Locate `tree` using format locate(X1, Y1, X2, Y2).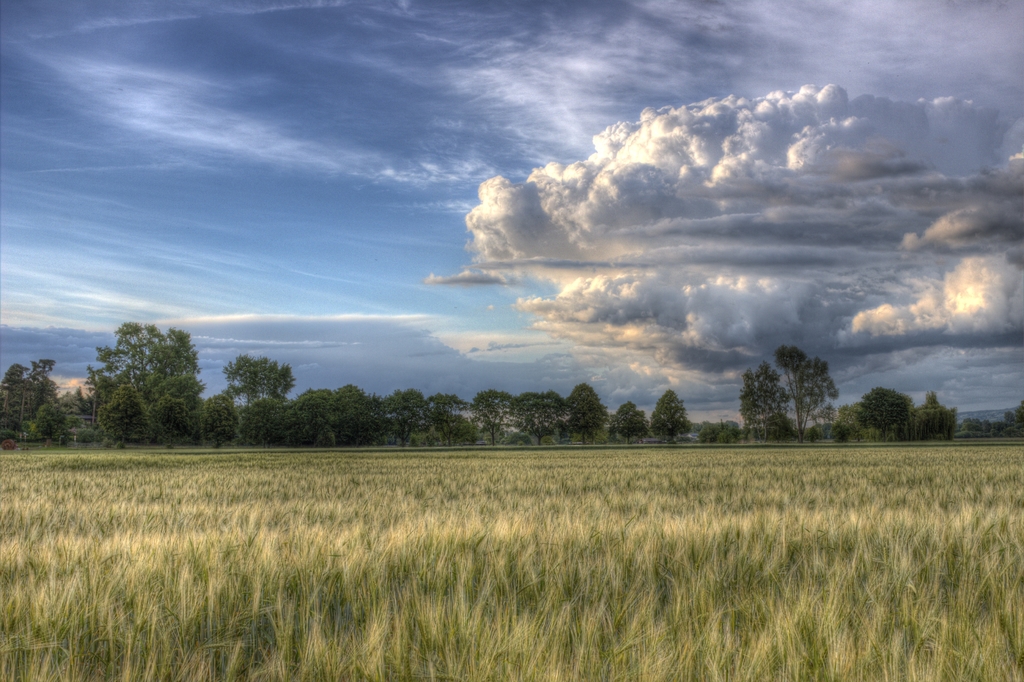
locate(860, 391, 908, 438).
